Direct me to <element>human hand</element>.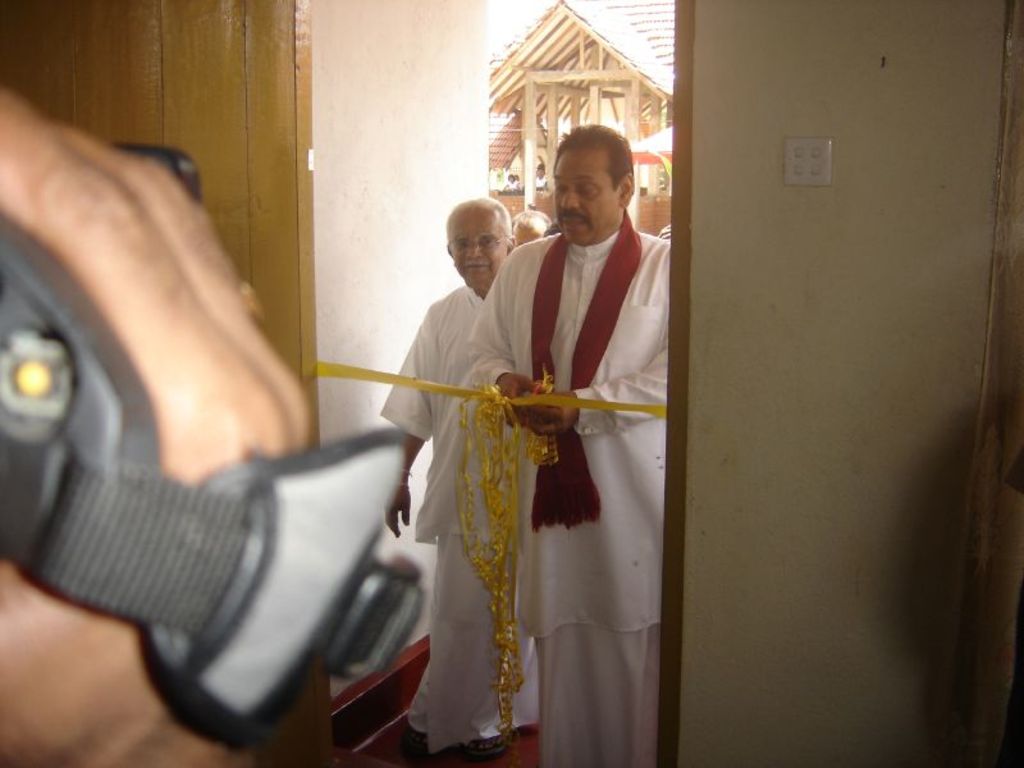
Direction: [0,81,314,767].
